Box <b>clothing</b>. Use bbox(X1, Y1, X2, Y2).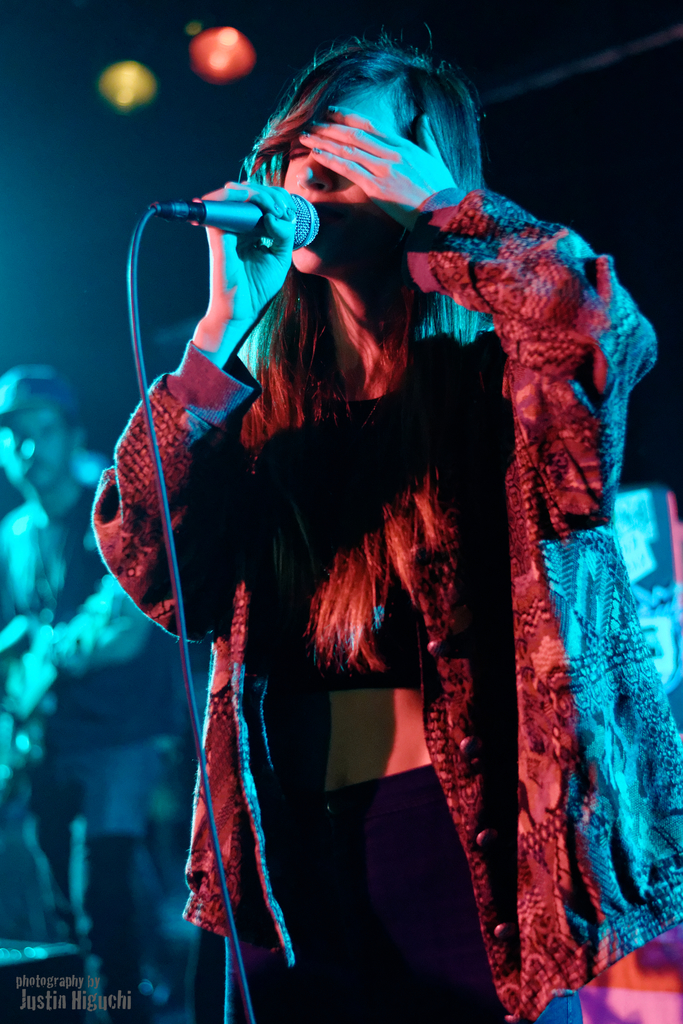
bbox(82, 186, 664, 1023).
